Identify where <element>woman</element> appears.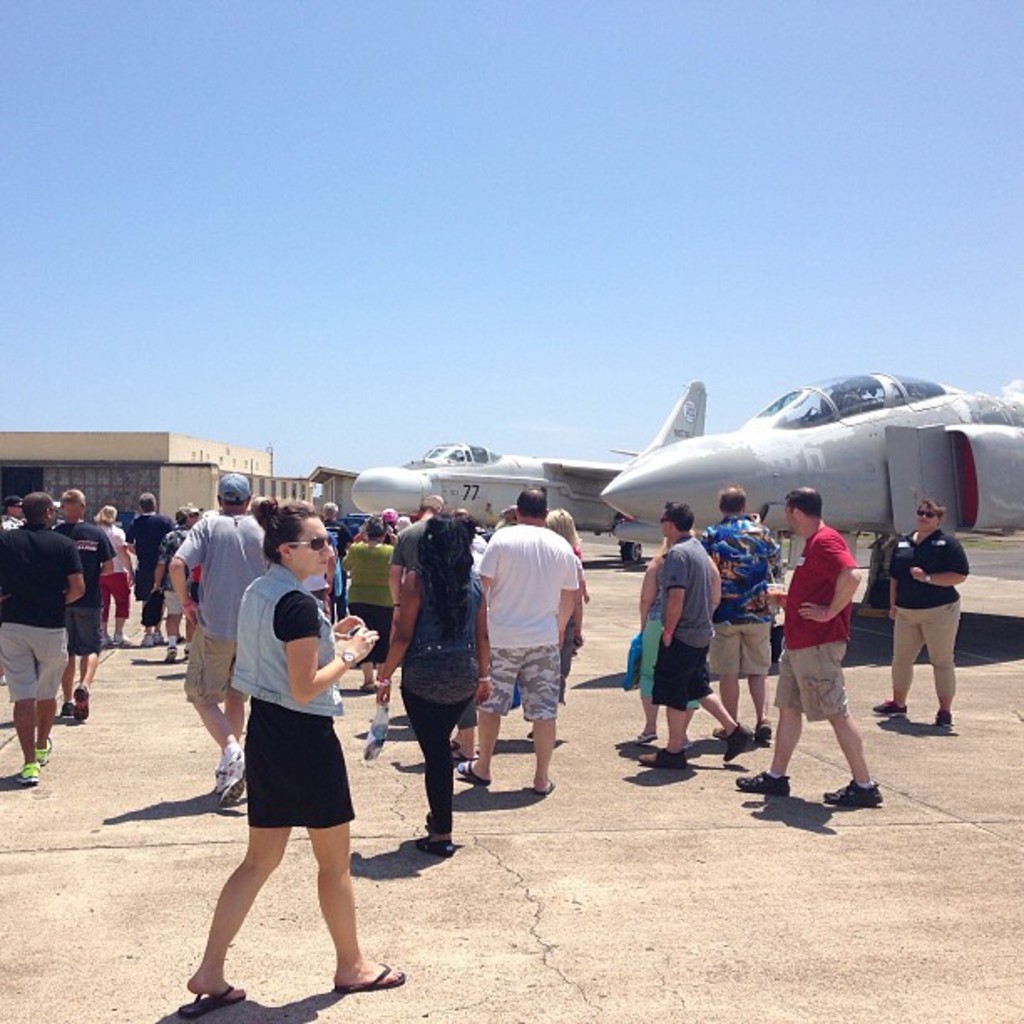
Appears at [left=540, top=509, right=582, bottom=706].
